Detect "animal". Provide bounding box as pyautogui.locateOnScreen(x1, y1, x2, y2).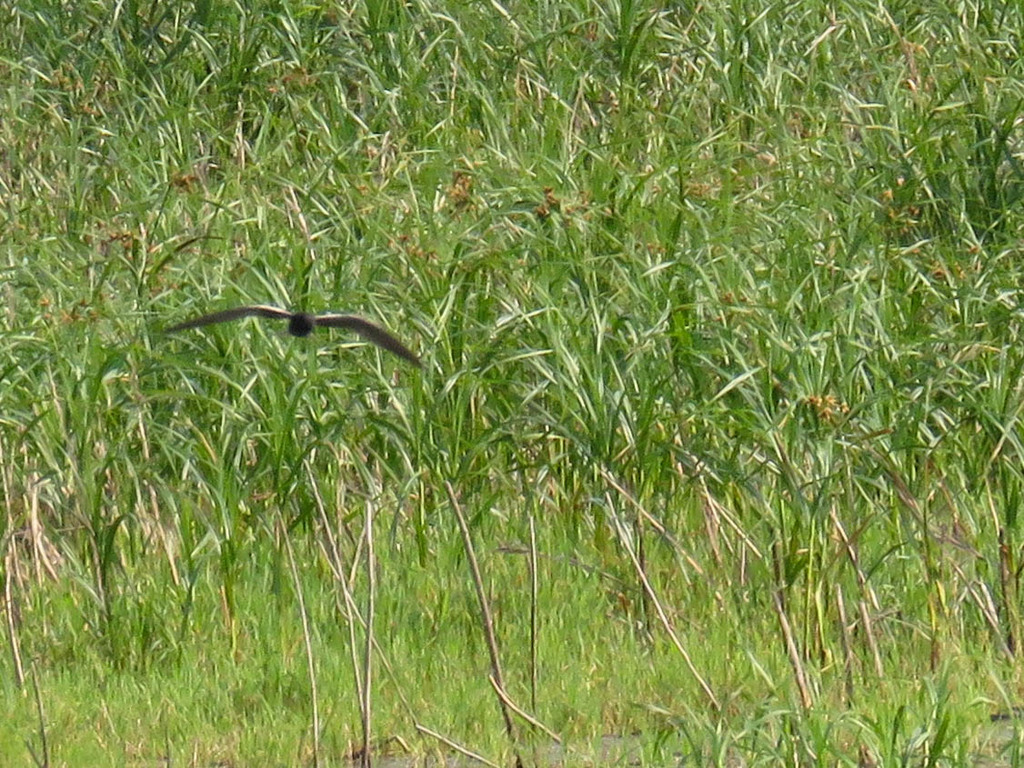
pyautogui.locateOnScreen(166, 304, 423, 369).
